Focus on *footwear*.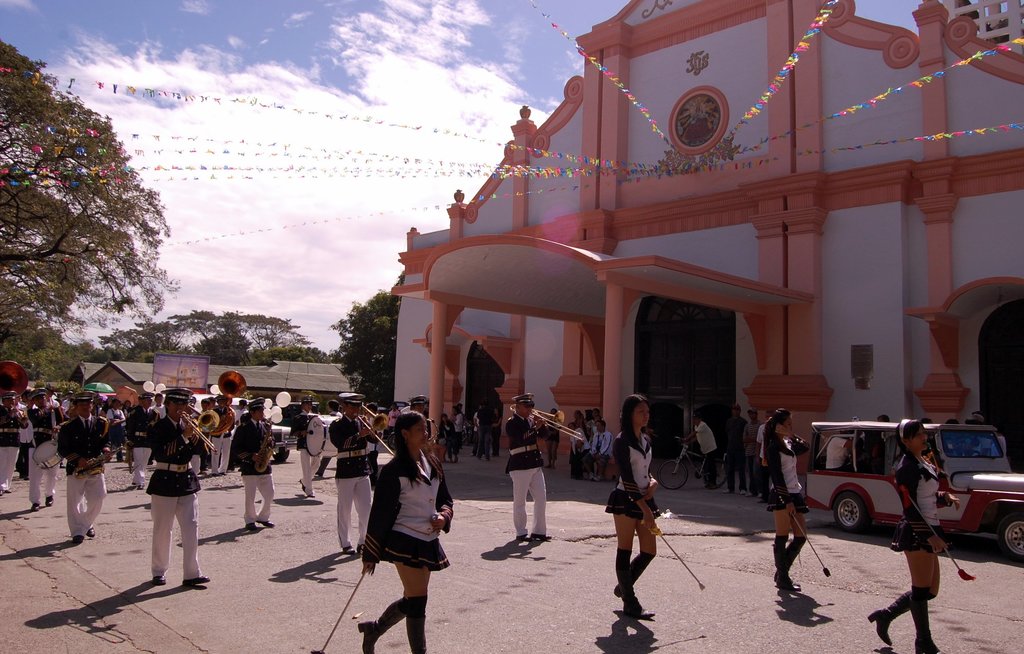
Focused at [left=261, top=514, right=275, bottom=530].
